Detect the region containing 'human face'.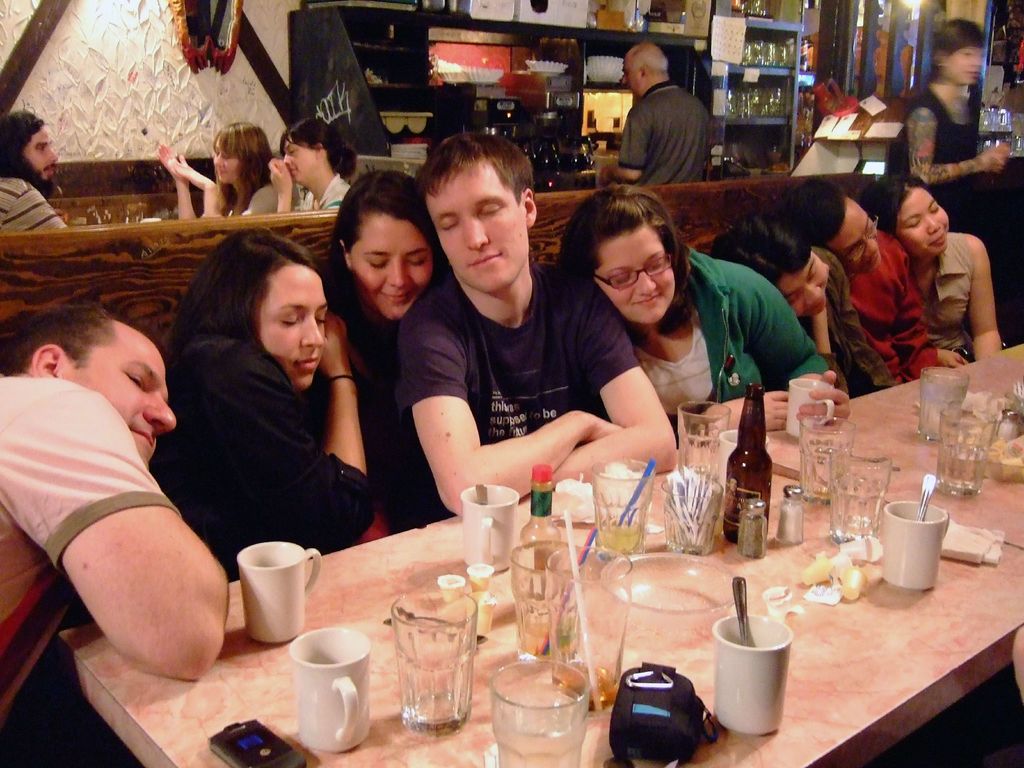
[x1=623, y1=53, x2=639, y2=93].
